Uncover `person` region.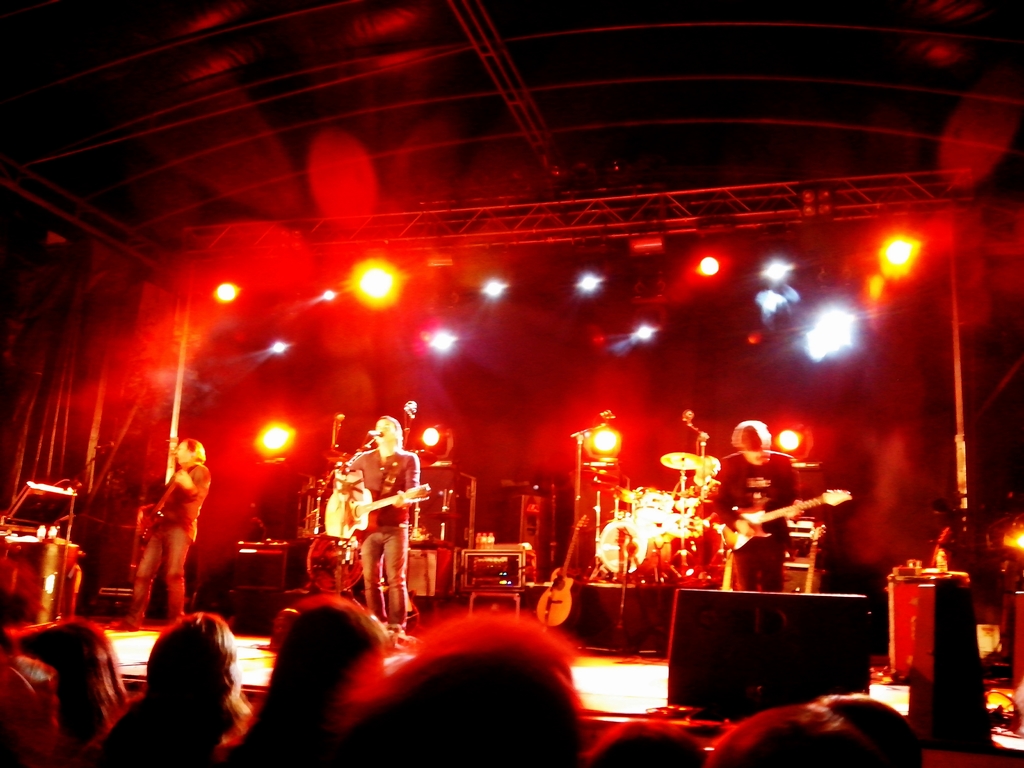
Uncovered: box=[578, 715, 708, 767].
